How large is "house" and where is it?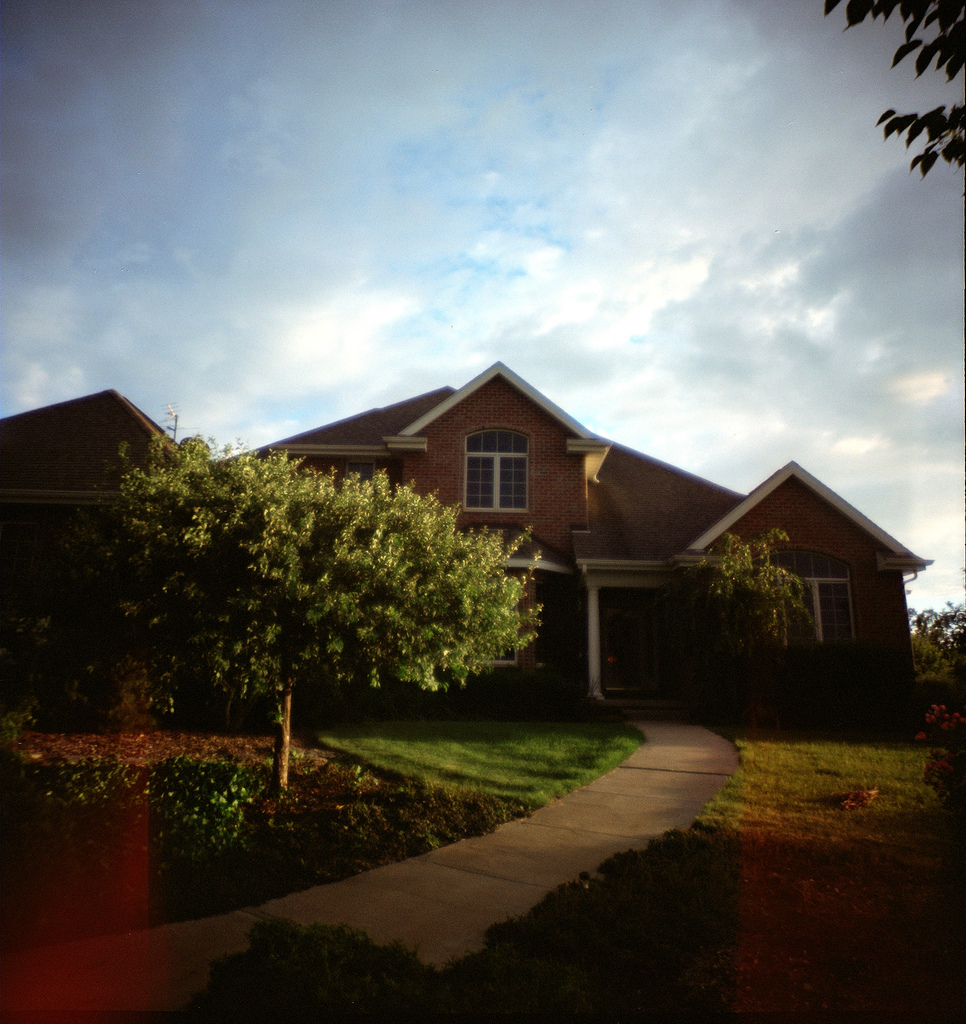
Bounding box: bbox=[0, 391, 207, 720].
